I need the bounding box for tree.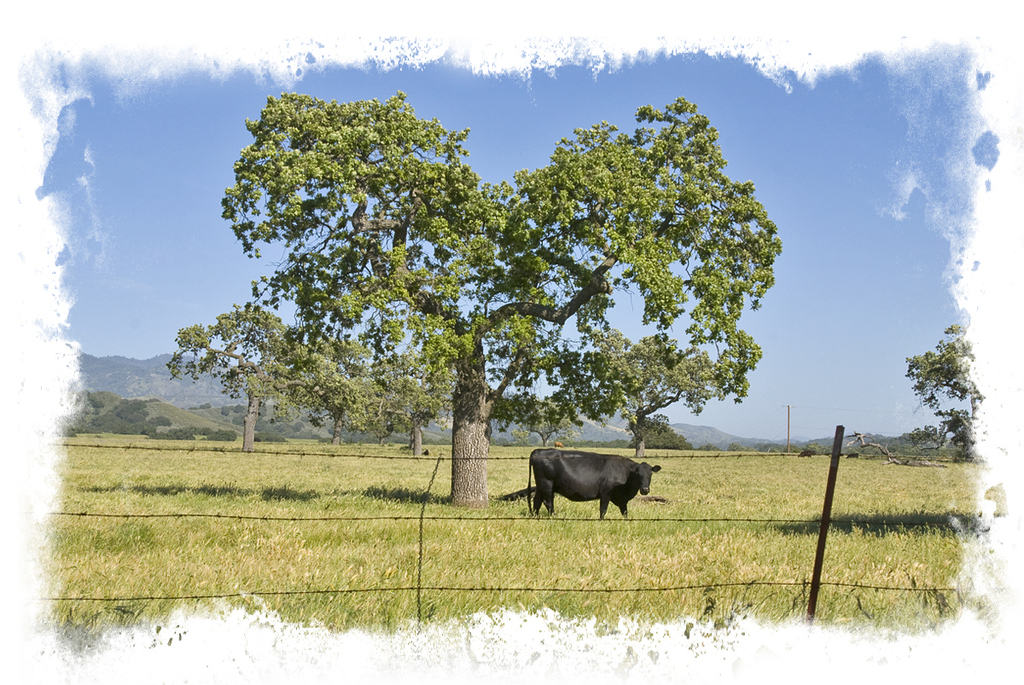
Here it is: 635/413/702/456.
